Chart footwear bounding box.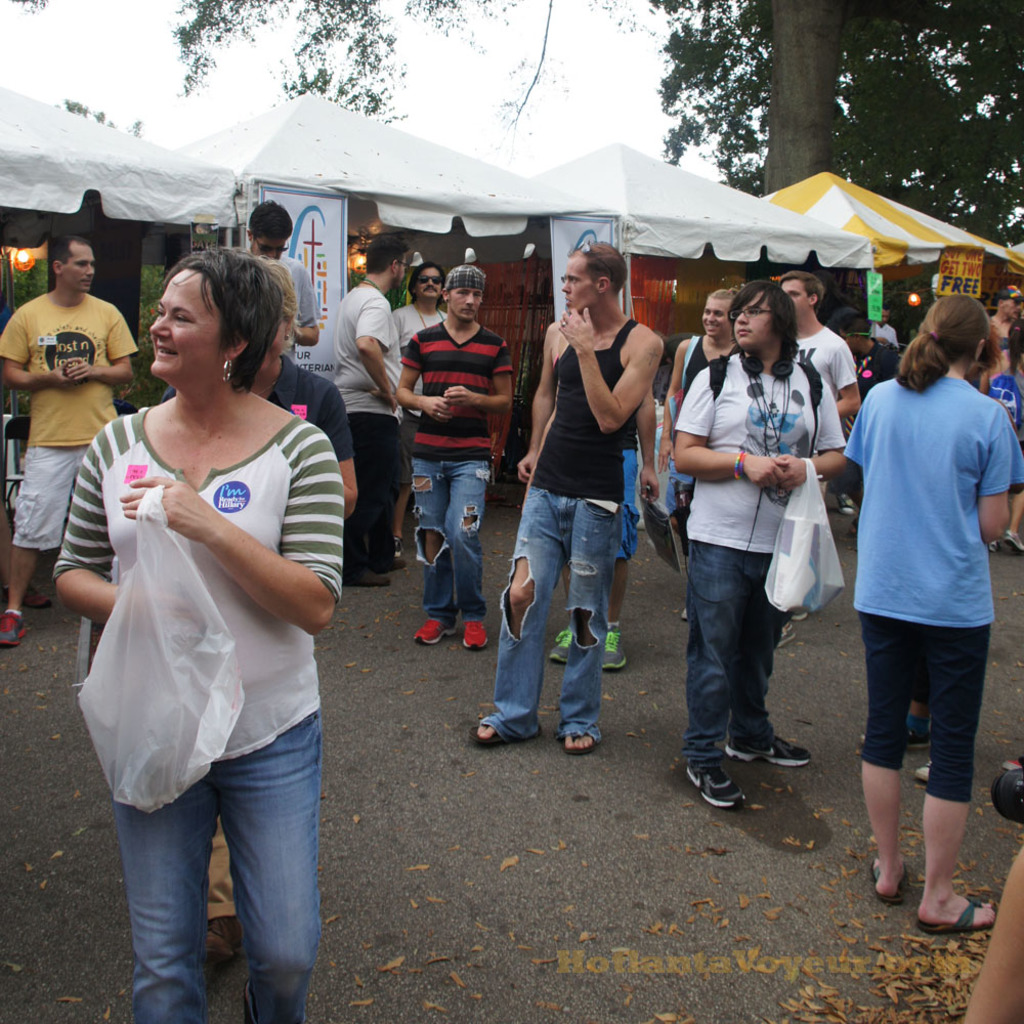
Charted: <bbox>925, 894, 988, 931</bbox>.
